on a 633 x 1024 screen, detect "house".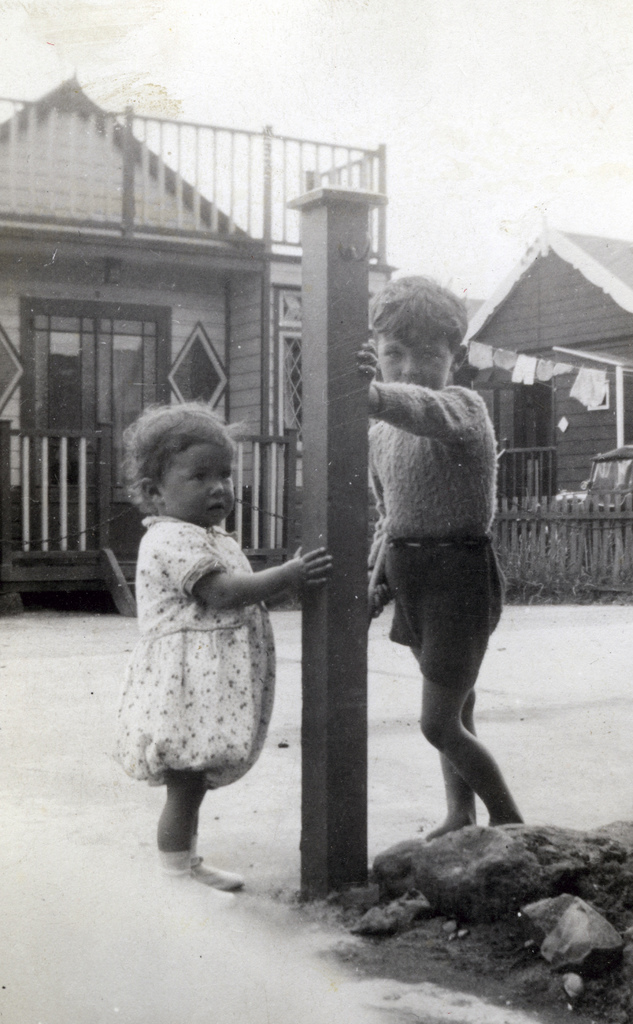
x1=454, y1=227, x2=632, y2=512.
